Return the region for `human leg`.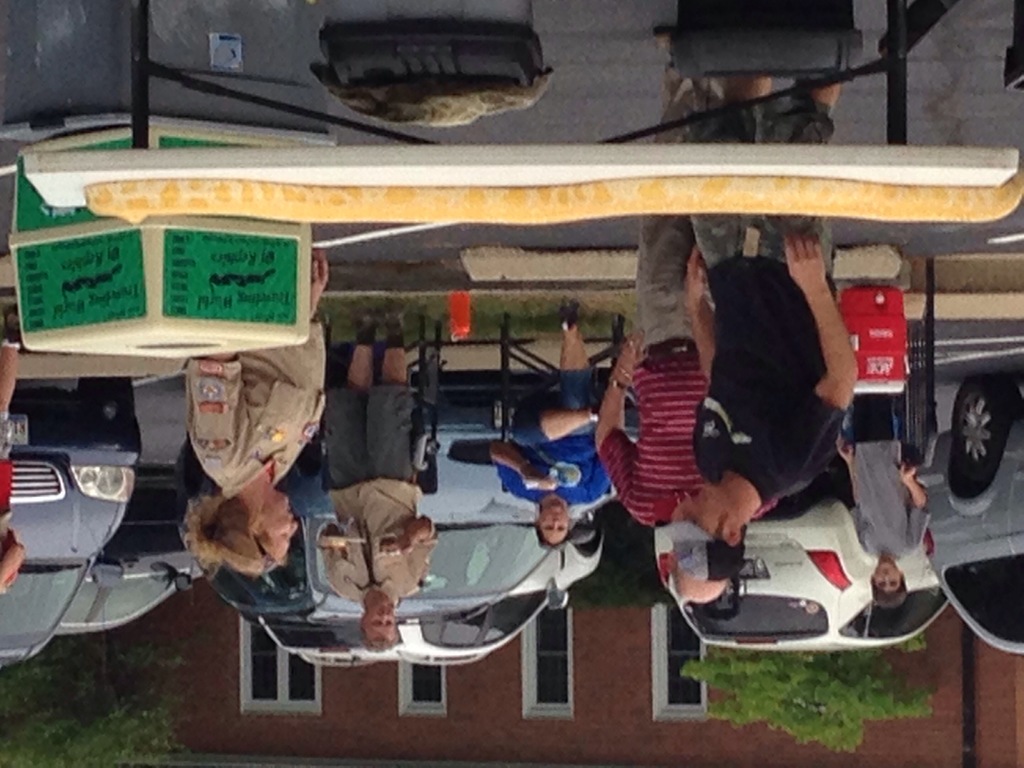
557/300/593/406.
